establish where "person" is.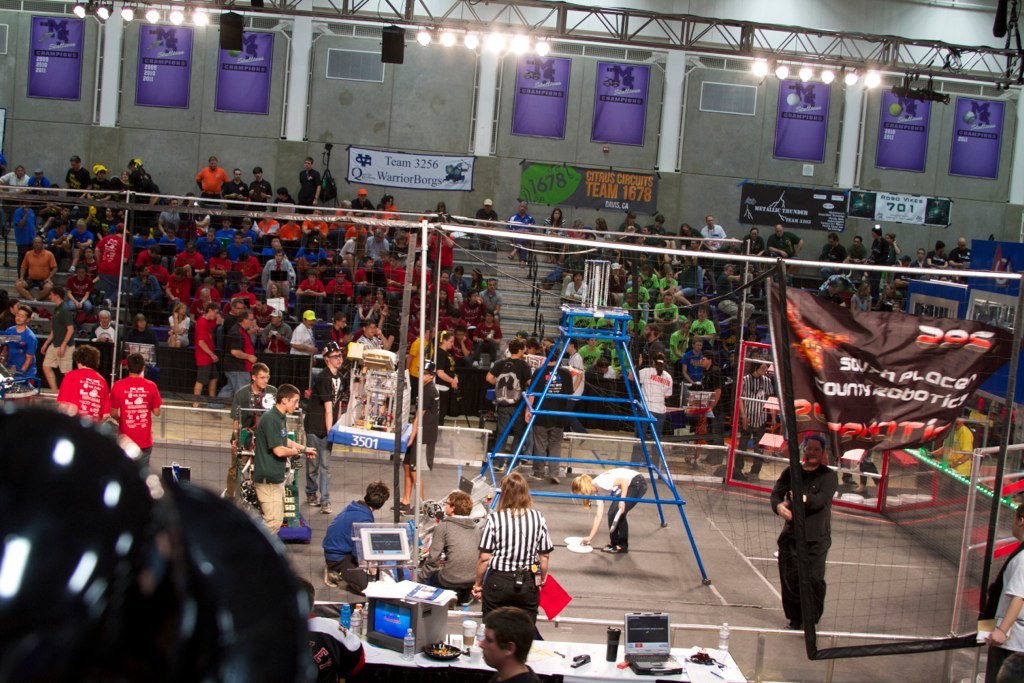
Established at [left=769, top=435, right=829, bottom=633].
